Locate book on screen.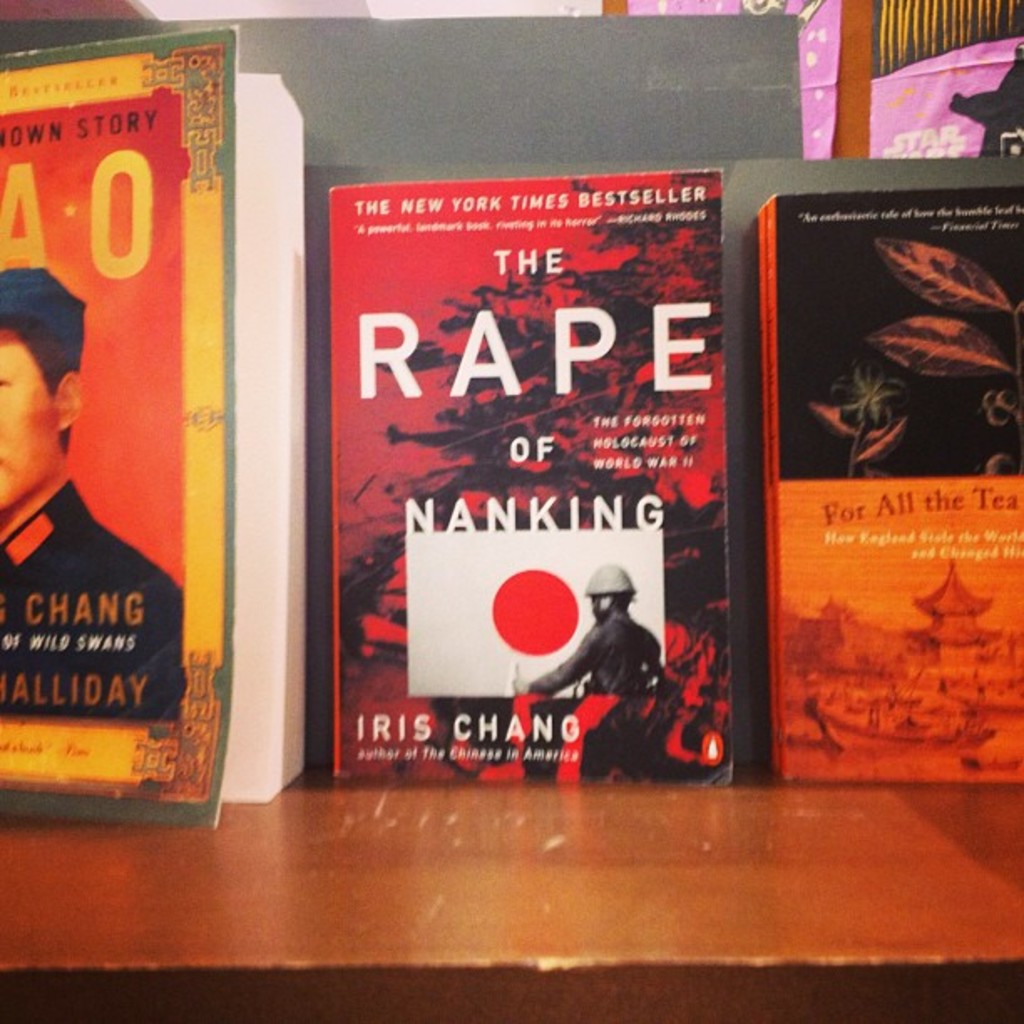
On screen at (758,181,1022,780).
